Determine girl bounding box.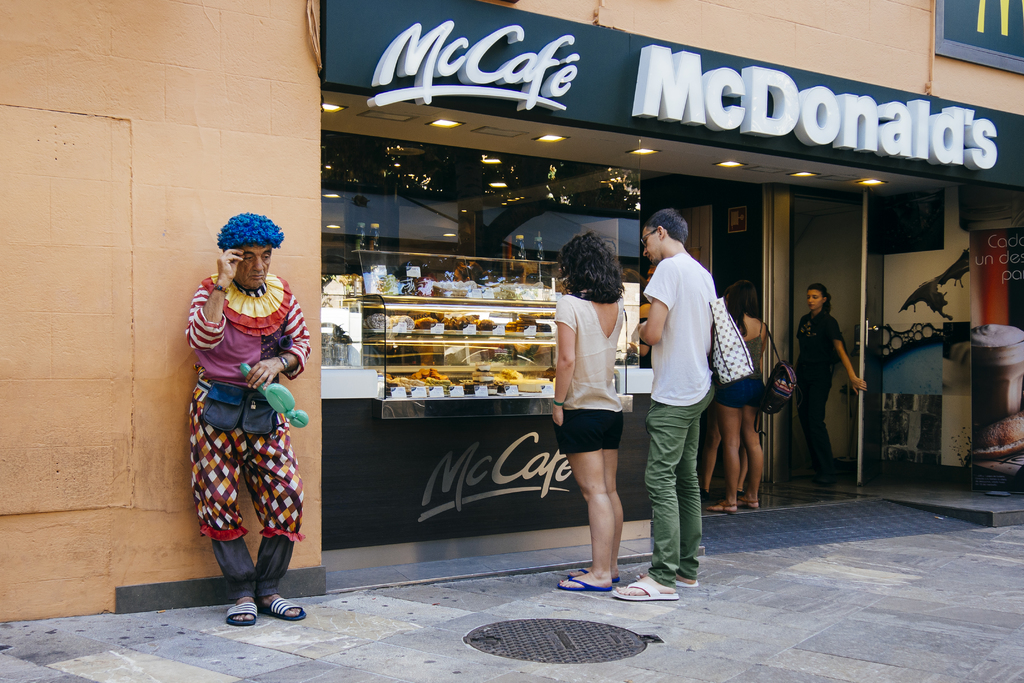
Determined: detection(552, 234, 626, 595).
